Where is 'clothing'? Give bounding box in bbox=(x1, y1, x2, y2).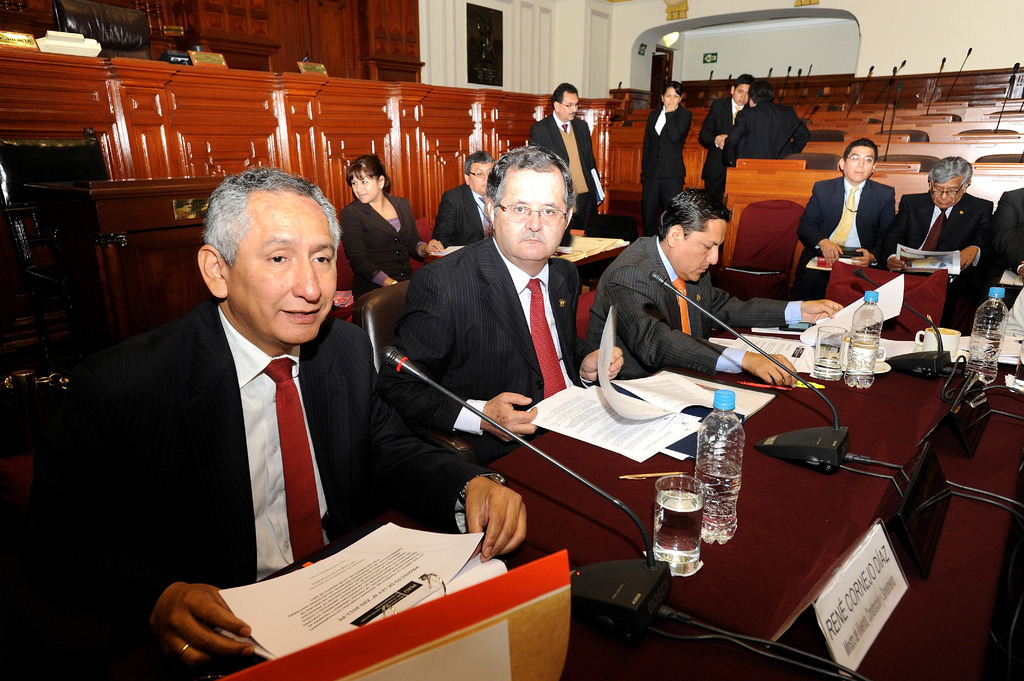
bbox=(724, 100, 811, 166).
